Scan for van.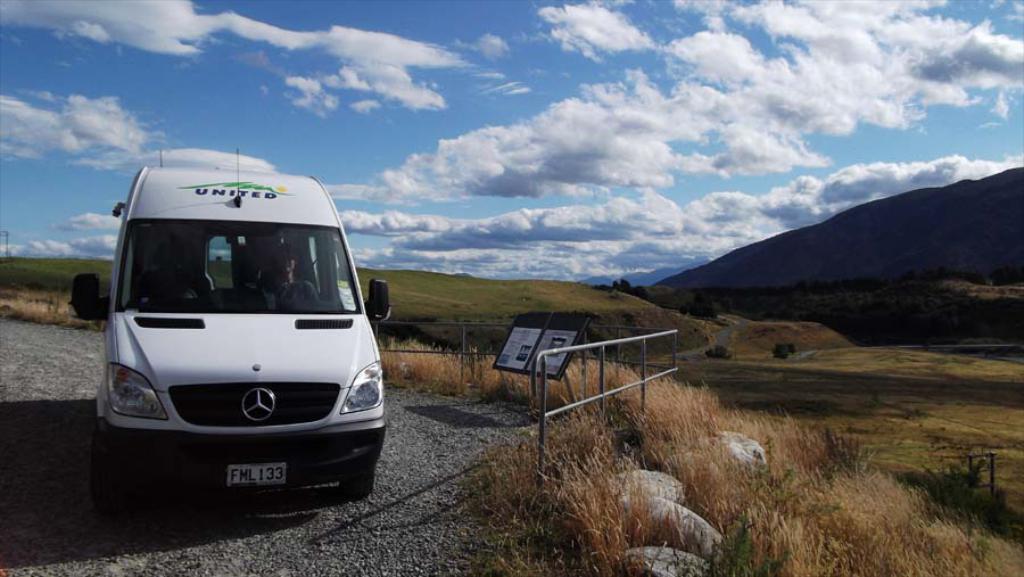
Scan result: <region>66, 147, 397, 500</region>.
